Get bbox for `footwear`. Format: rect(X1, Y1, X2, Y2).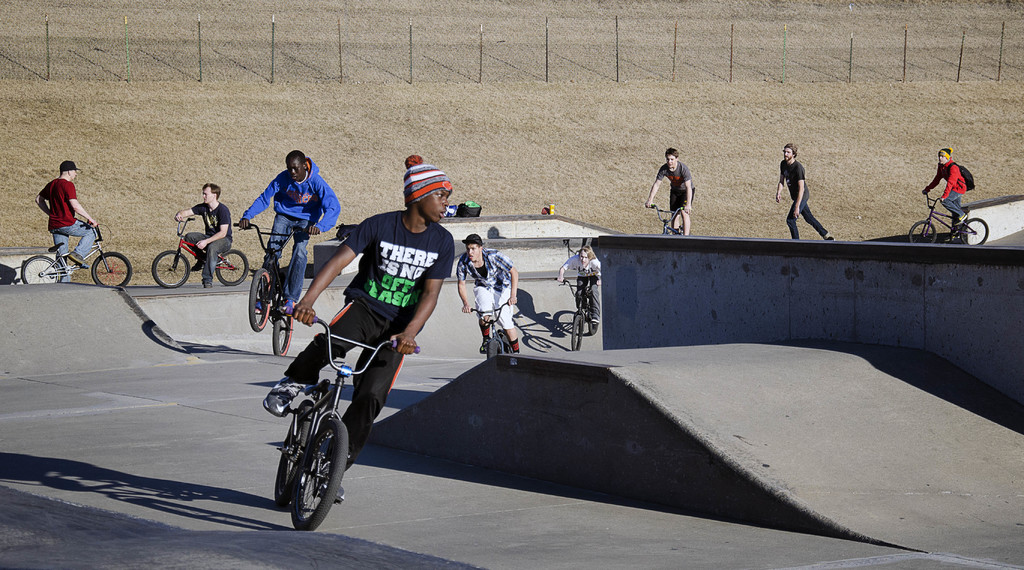
rect(260, 379, 305, 420).
